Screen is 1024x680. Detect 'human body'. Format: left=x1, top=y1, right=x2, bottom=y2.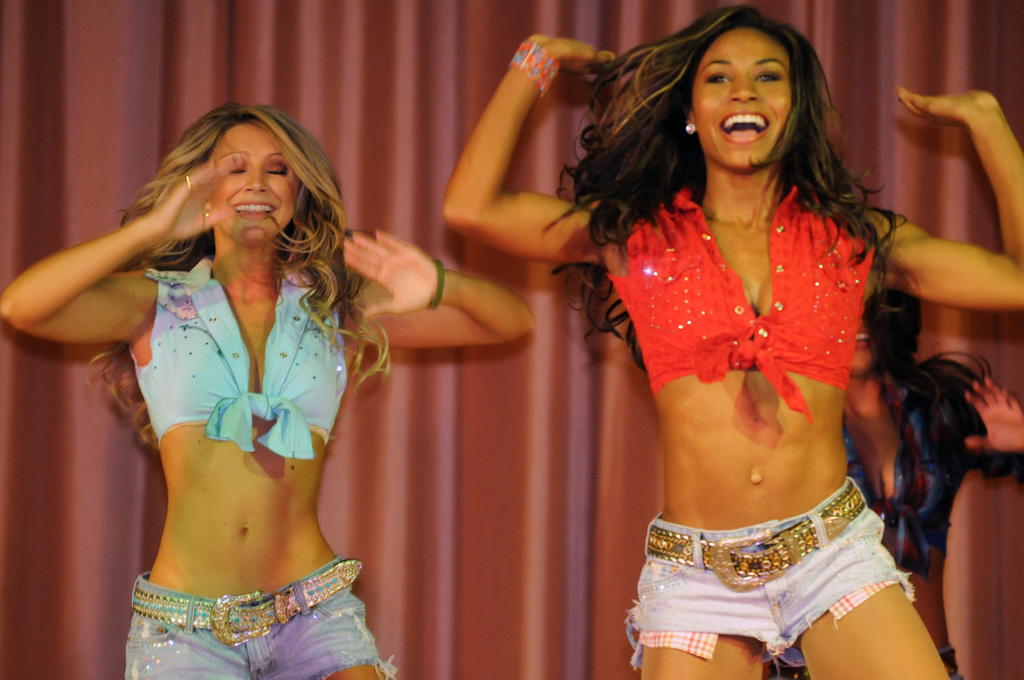
left=0, top=102, right=534, bottom=679.
